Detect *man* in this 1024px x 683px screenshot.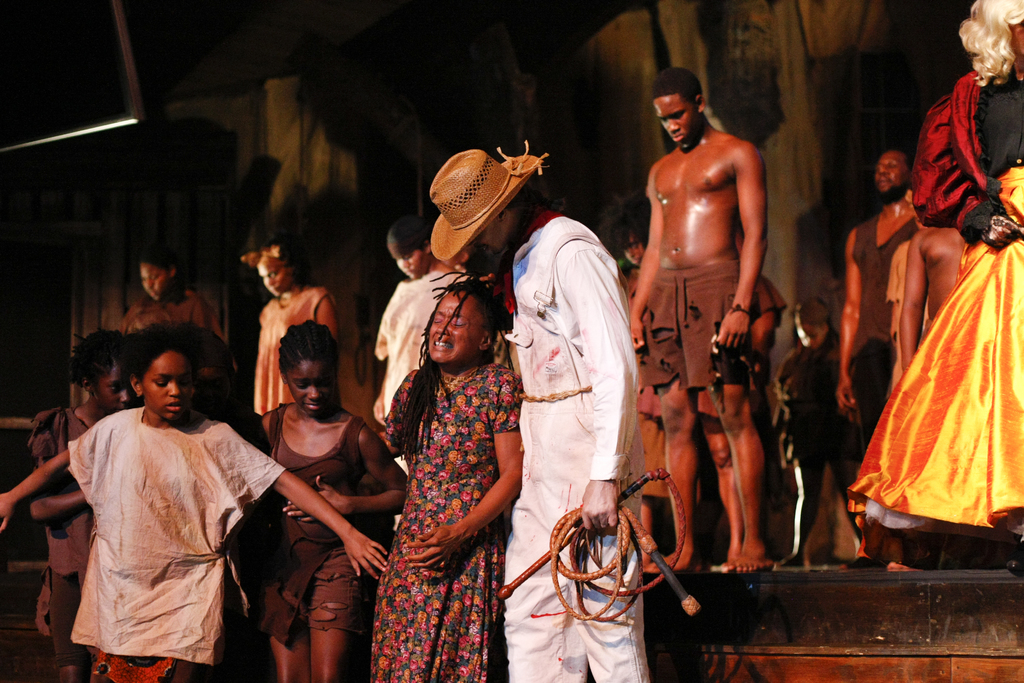
Detection: (431,145,653,682).
